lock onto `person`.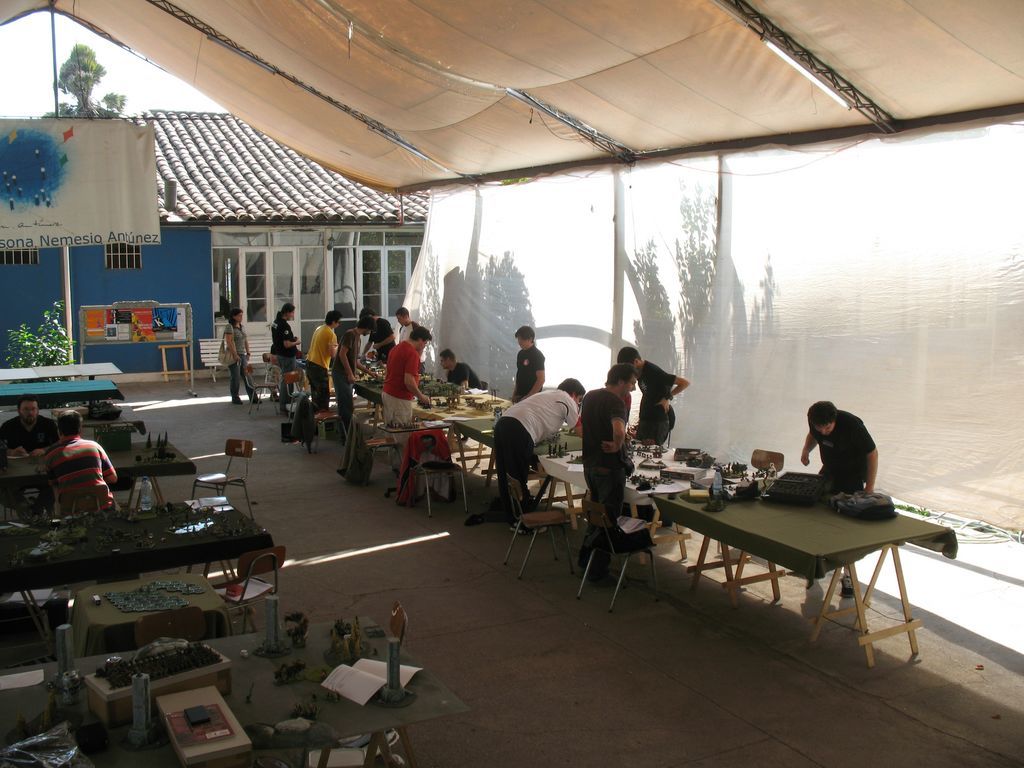
Locked: locate(38, 408, 120, 517).
